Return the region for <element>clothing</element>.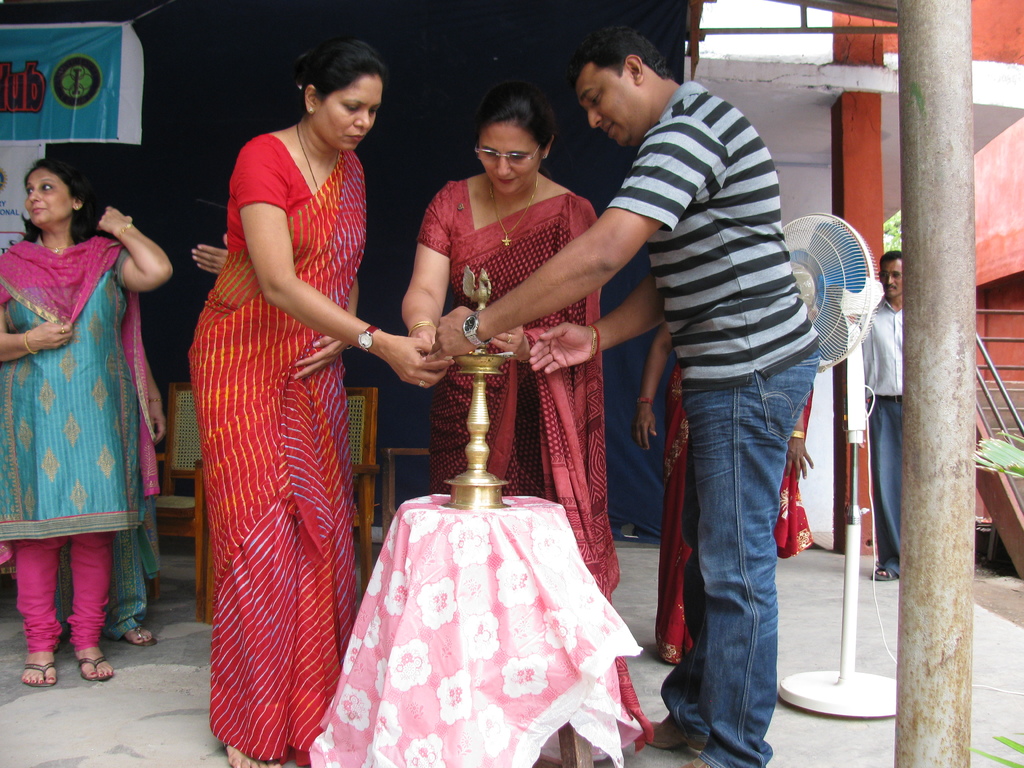
bbox(420, 173, 666, 757).
